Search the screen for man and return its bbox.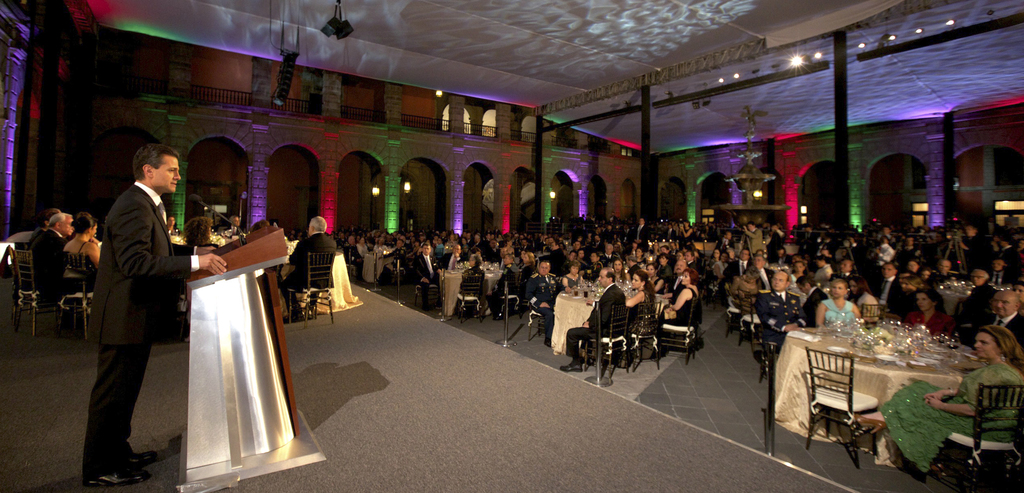
Found: x1=27 y1=211 x2=74 y2=294.
